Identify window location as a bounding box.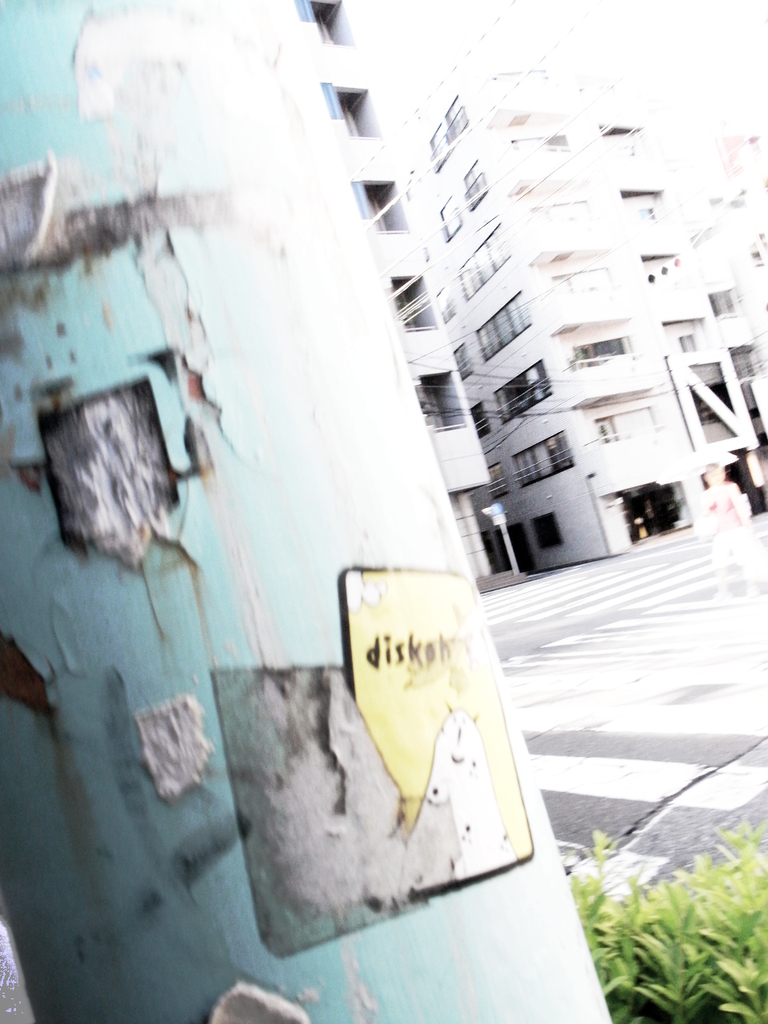
Rect(489, 357, 546, 398).
